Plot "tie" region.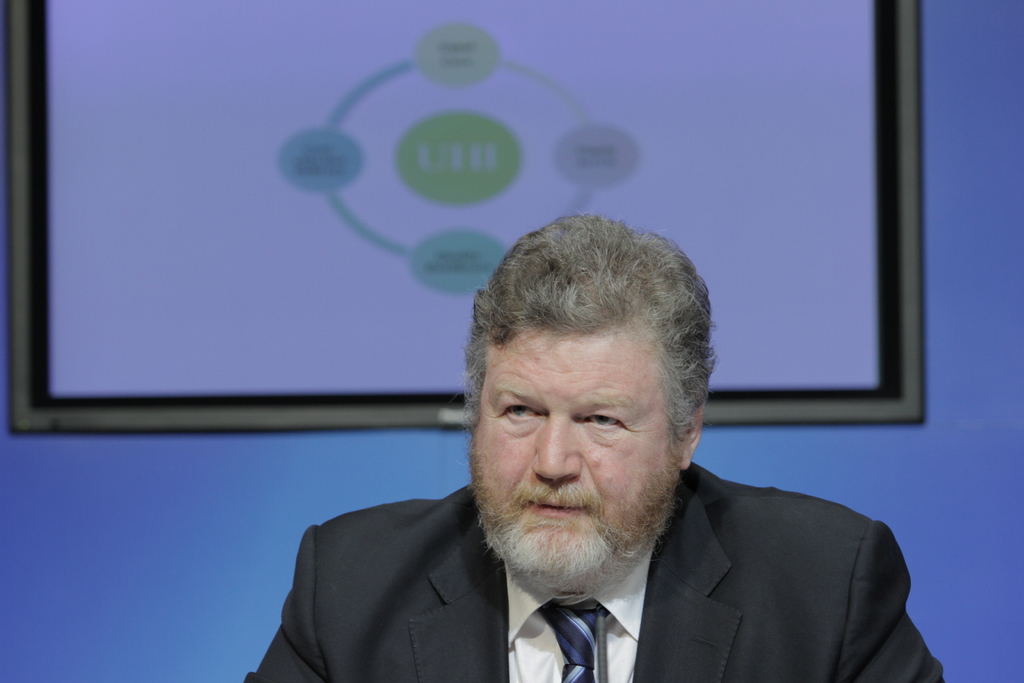
Plotted at crop(536, 602, 609, 682).
